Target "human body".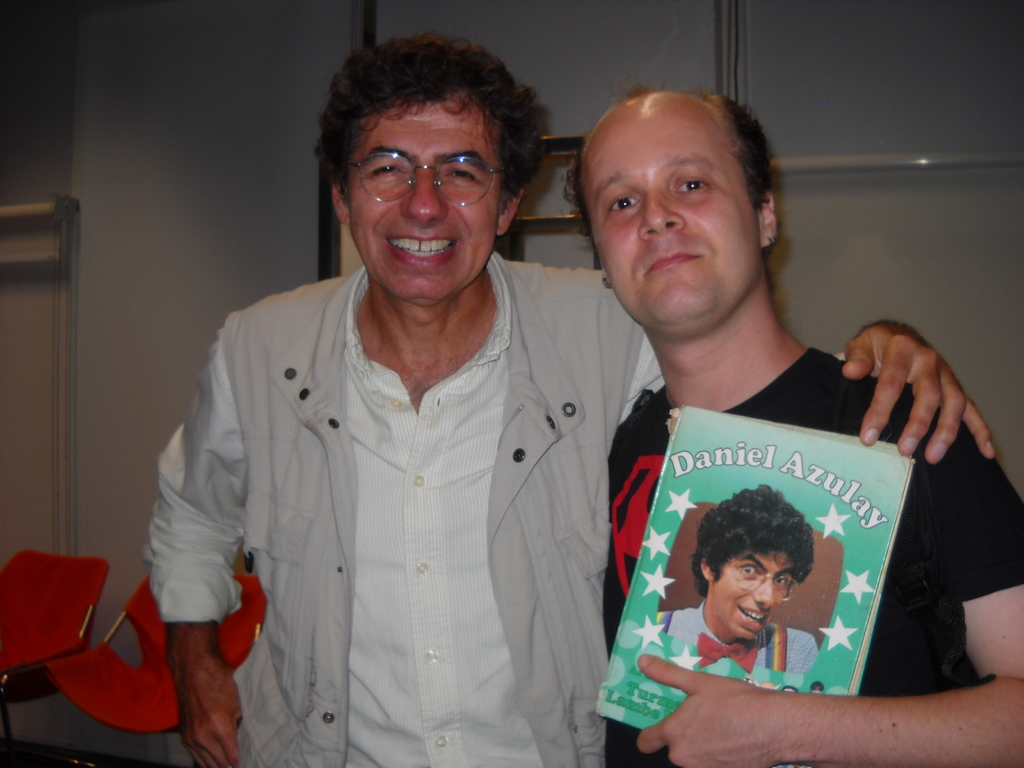
Target region: pyautogui.locateOnScreen(679, 483, 858, 712).
